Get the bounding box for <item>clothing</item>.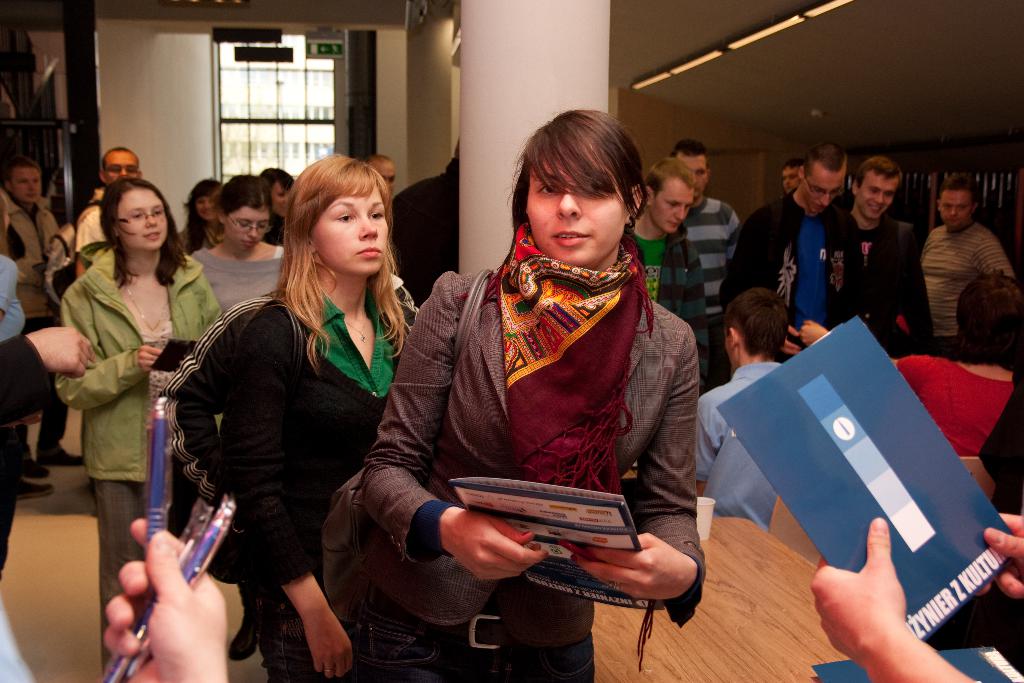
locate(614, 224, 698, 334).
